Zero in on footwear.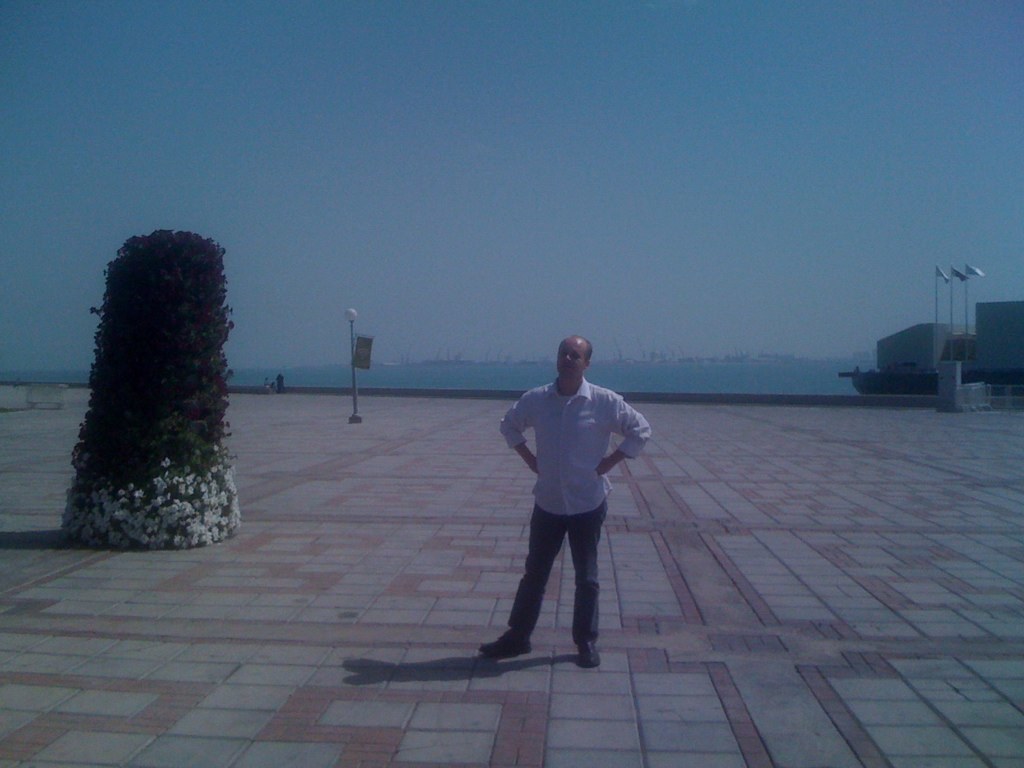
Zeroed in: <box>575,639,602,668</box>.
